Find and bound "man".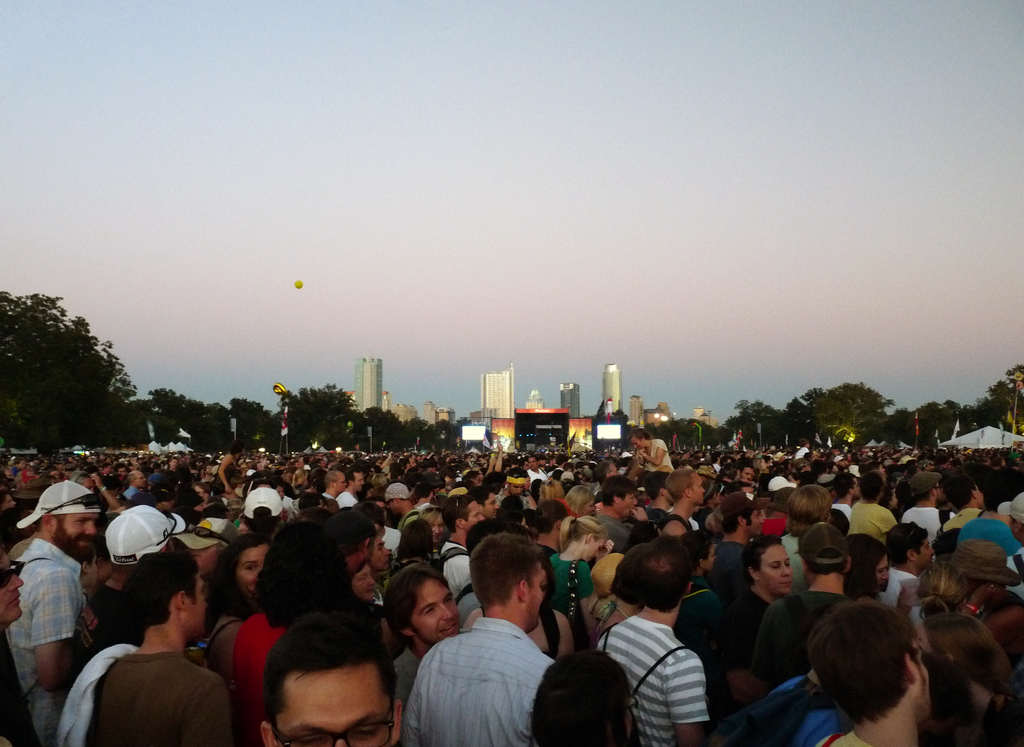
Bound: bbox(385, 564, 463, 687).
